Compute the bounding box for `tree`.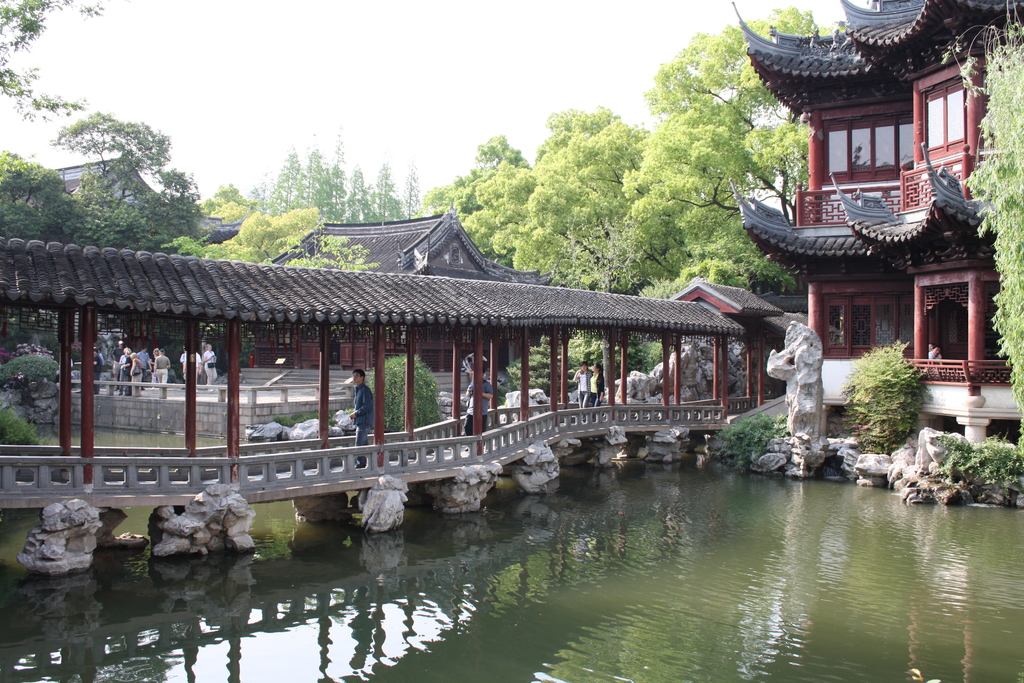
0/152/68/245.
